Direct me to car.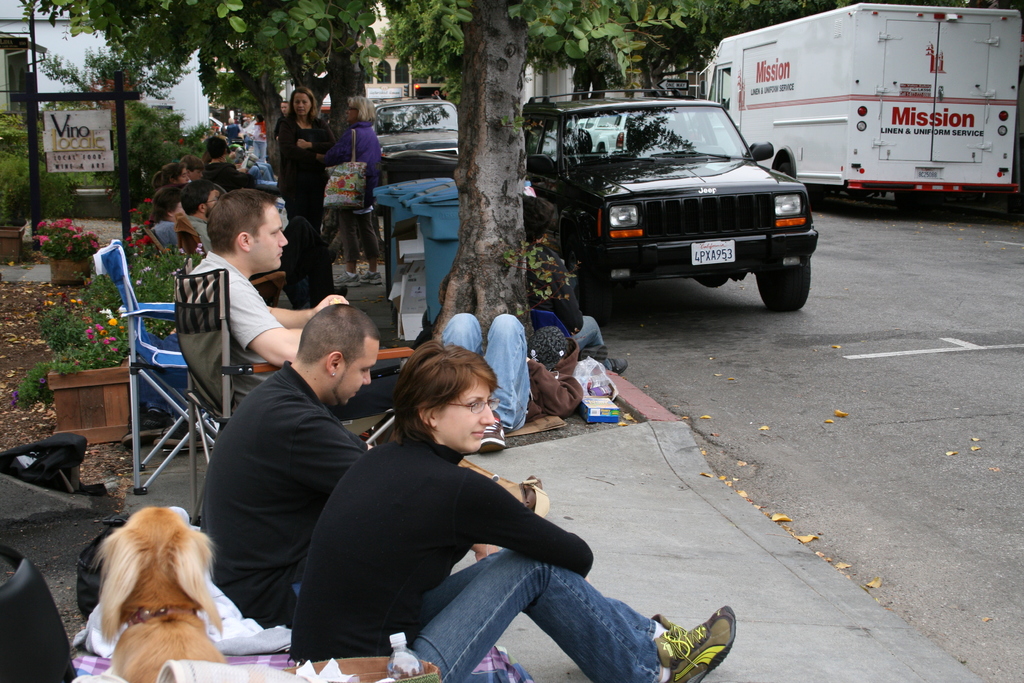
Direction: [left=530, top=85, right=819, bottom=309].
